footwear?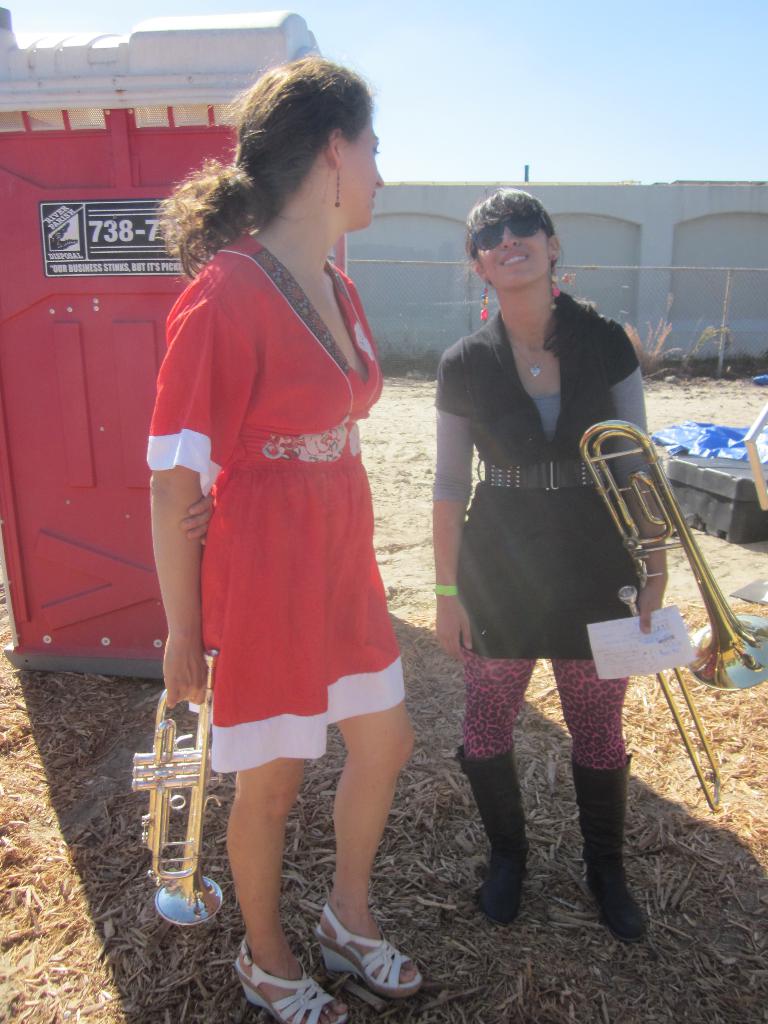
x1=563 y1=755 x2=658 y2=943
